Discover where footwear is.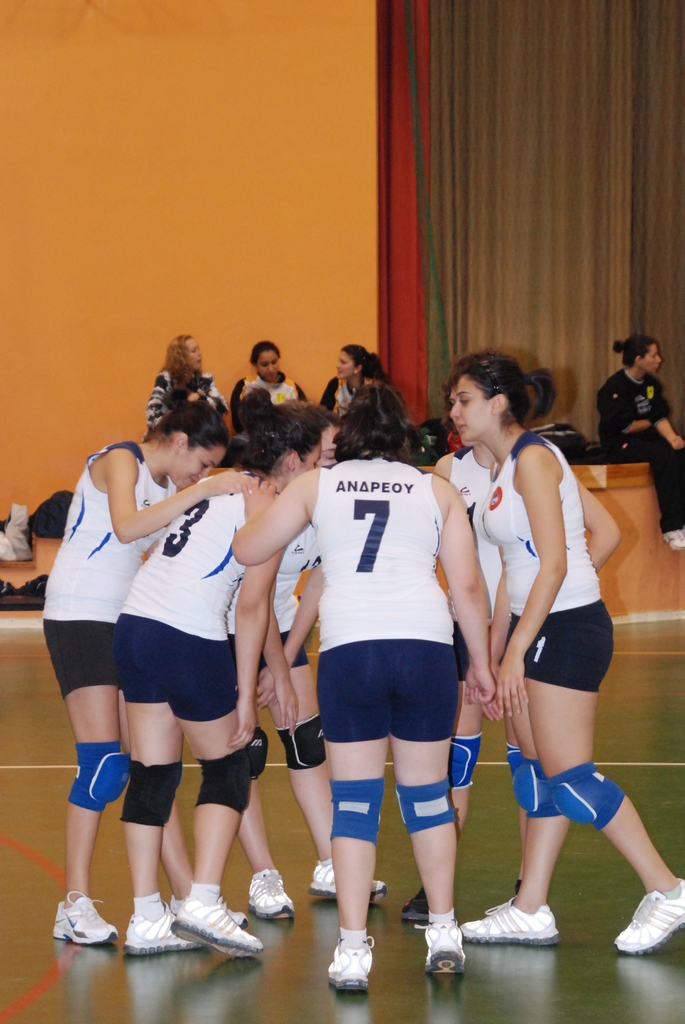
Discovered at BBox(52, 888, 119, 944).
